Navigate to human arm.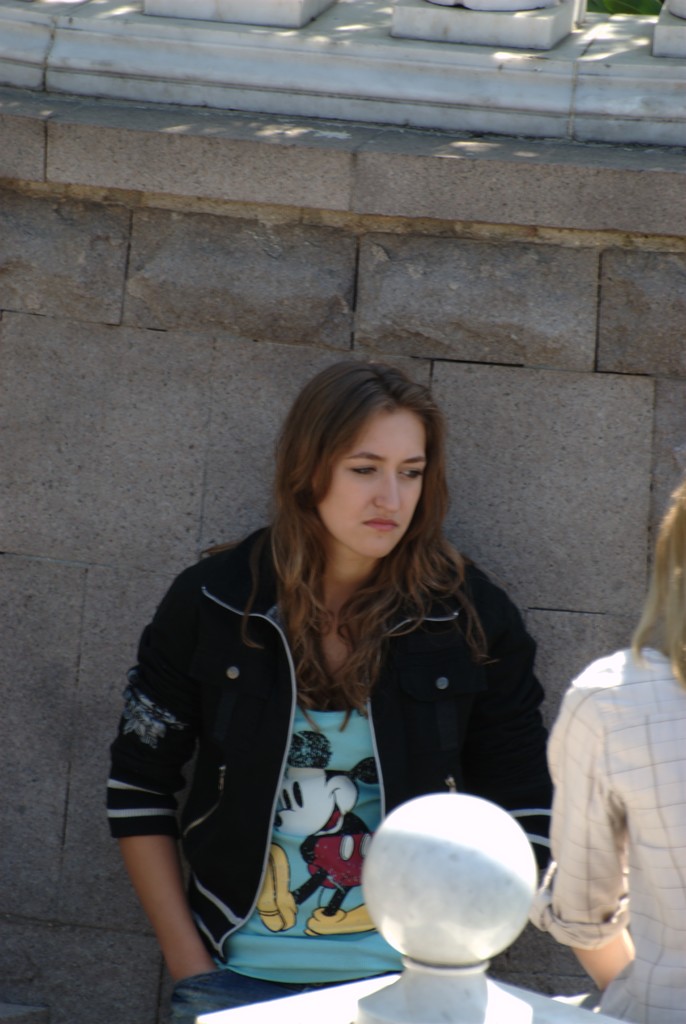
Navigation target: l=529, t=689, r=641, b=989.
